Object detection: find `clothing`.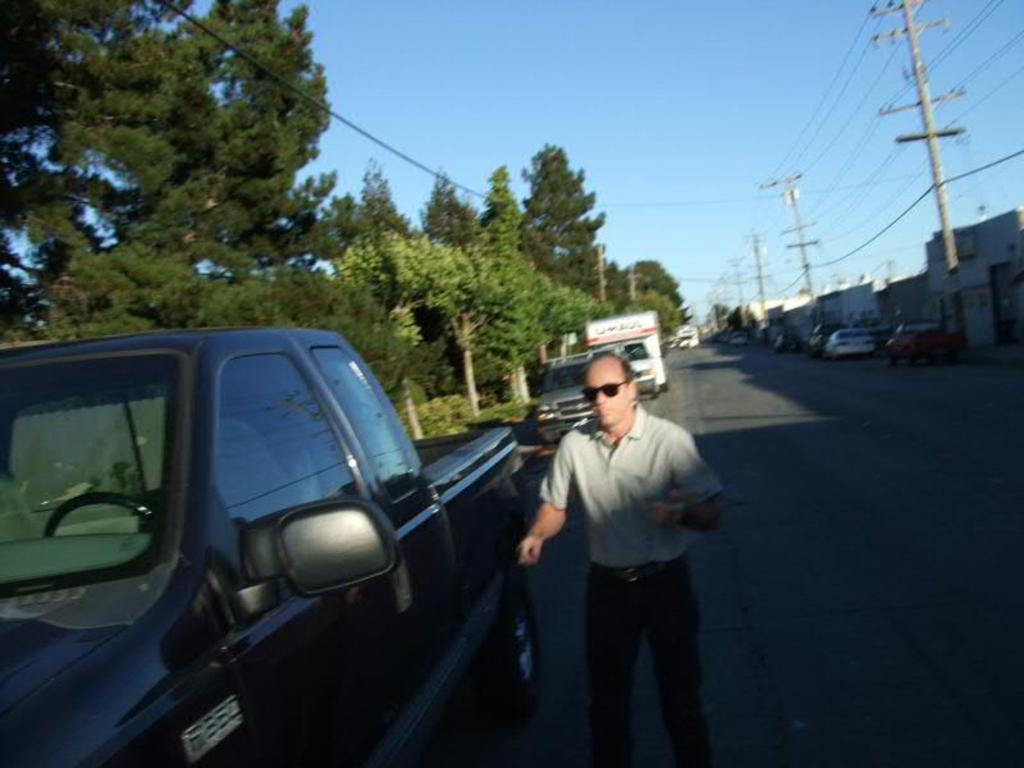
bbox(518, 357, 723, 733).
